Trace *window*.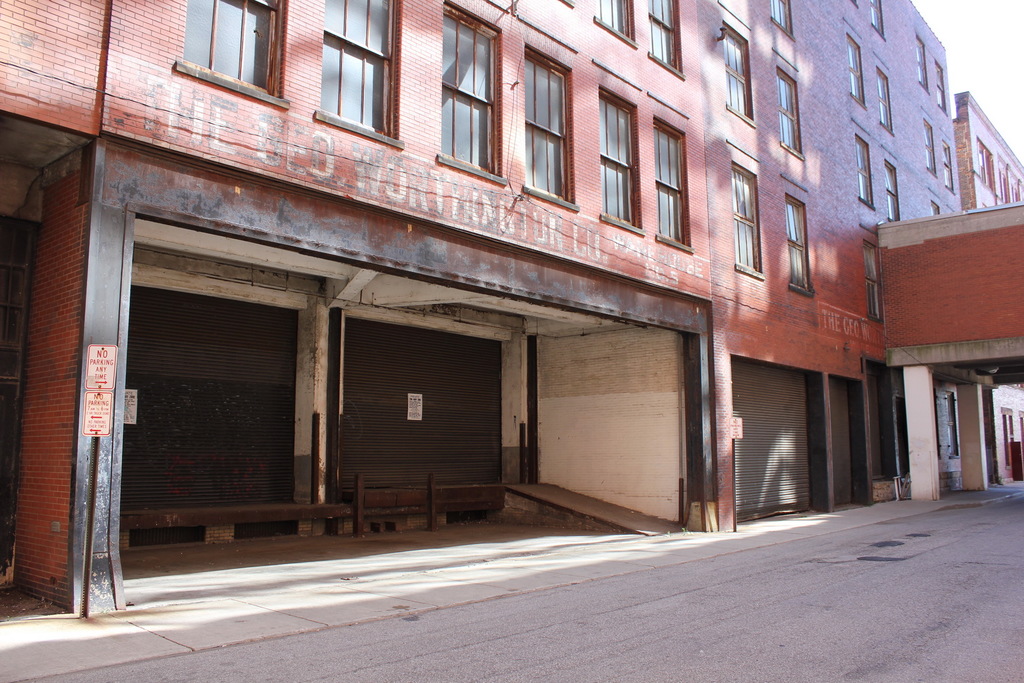
Traced to select_region(591, 0, 639, 48).
